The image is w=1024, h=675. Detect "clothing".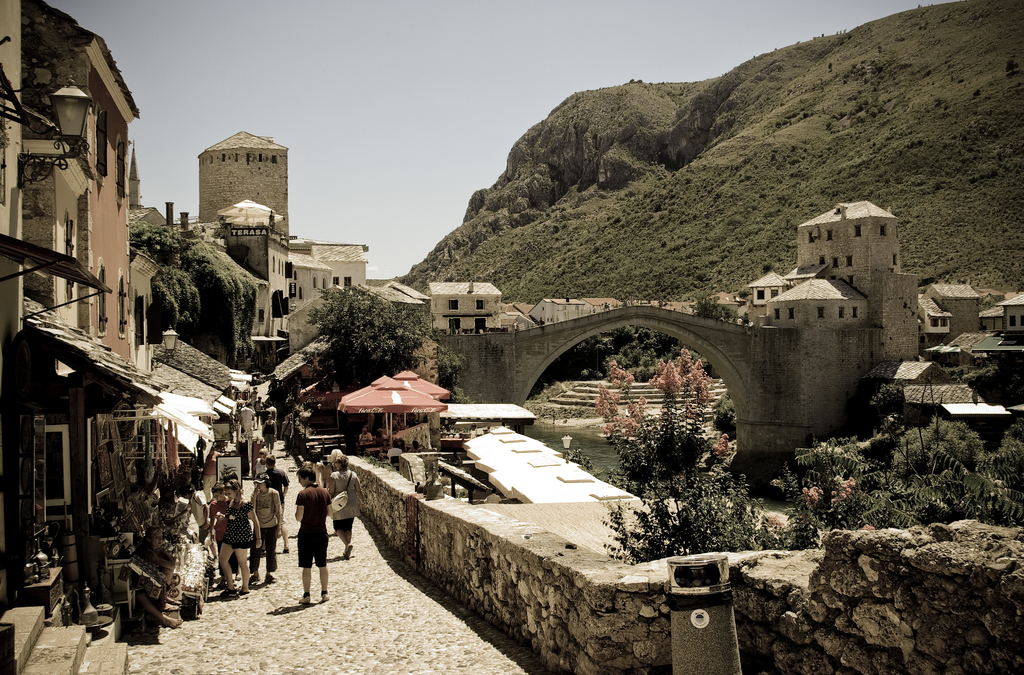
Detection: pyautogui.locateOnScreen(250, 480, 279, 575).
